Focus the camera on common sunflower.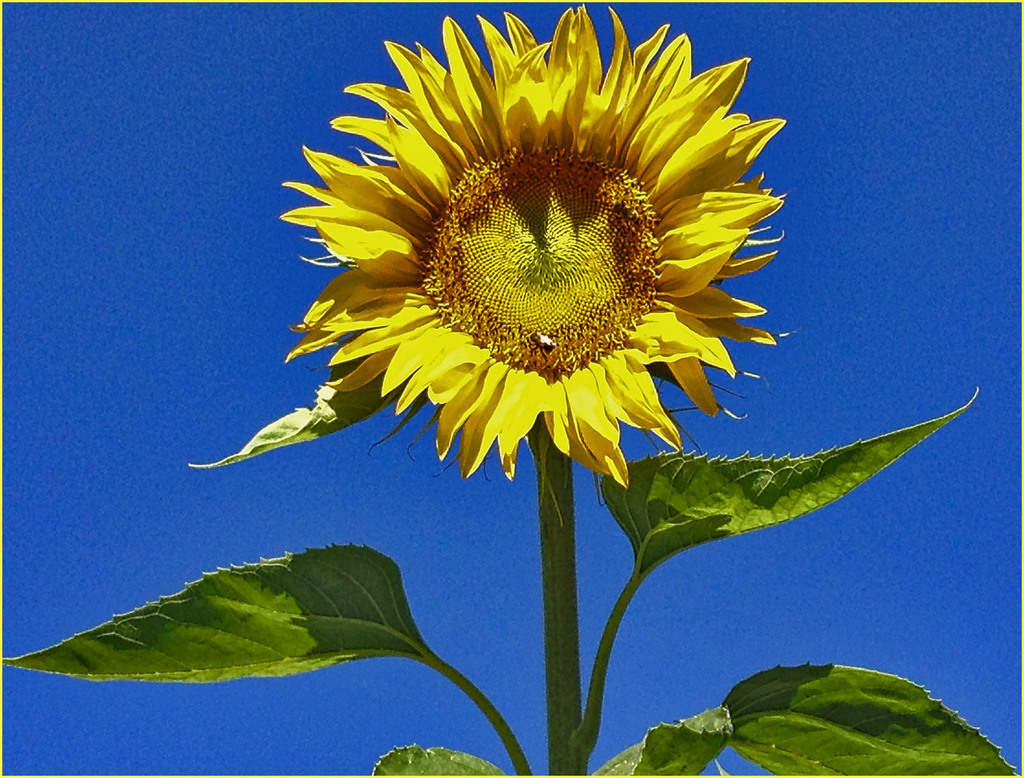
Focus region: {"x1": 273, "y1": 2, "x2": 790, "y2": 489}.
